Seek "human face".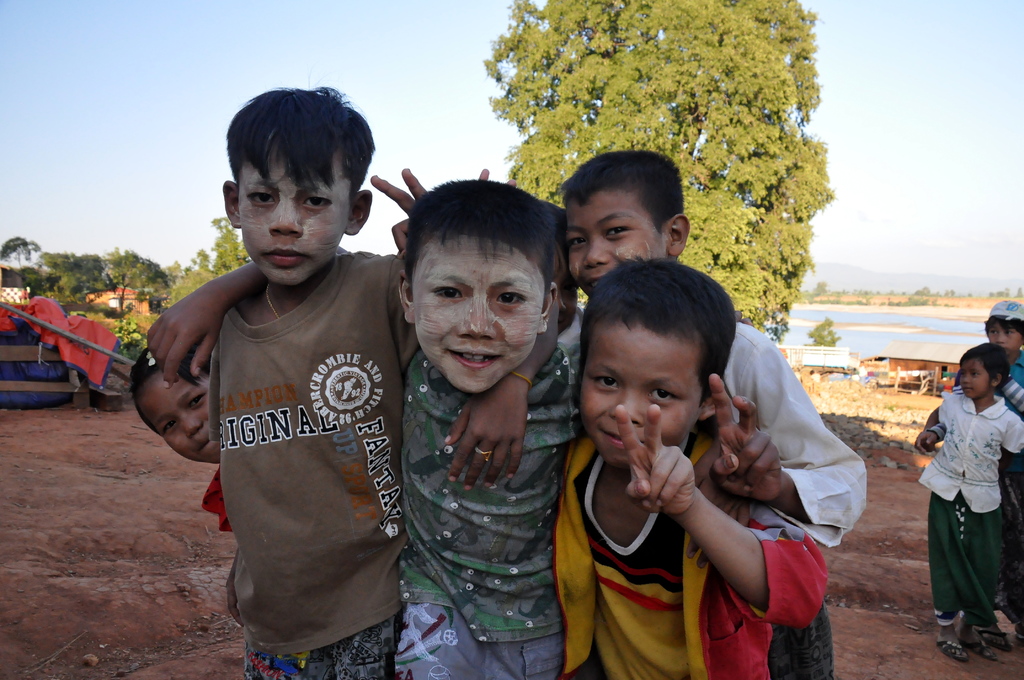
detection(239, 153, 356, 291).
